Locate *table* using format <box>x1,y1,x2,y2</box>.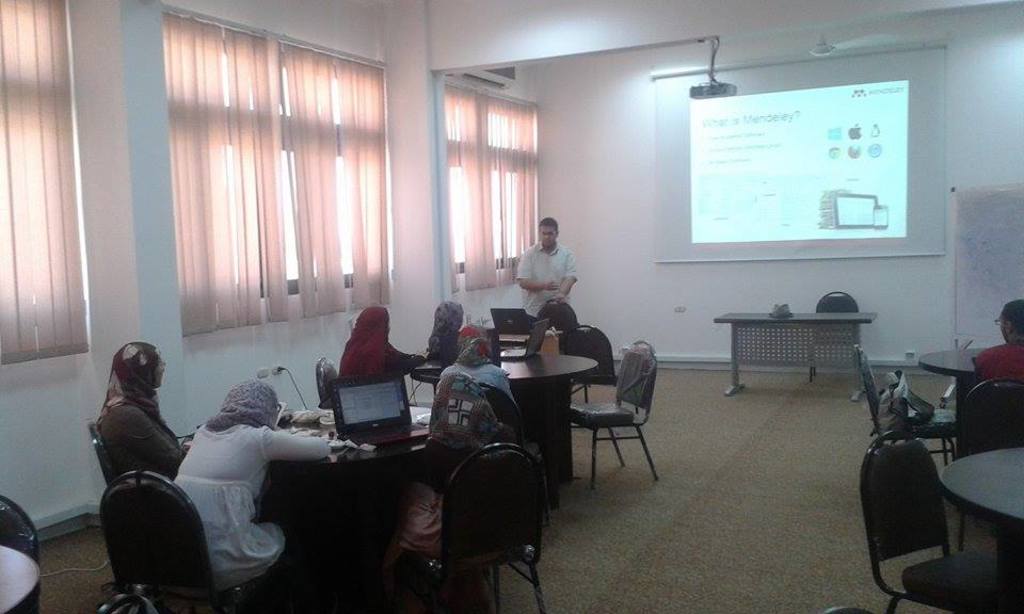
<box>0,539,44,613</box>.
